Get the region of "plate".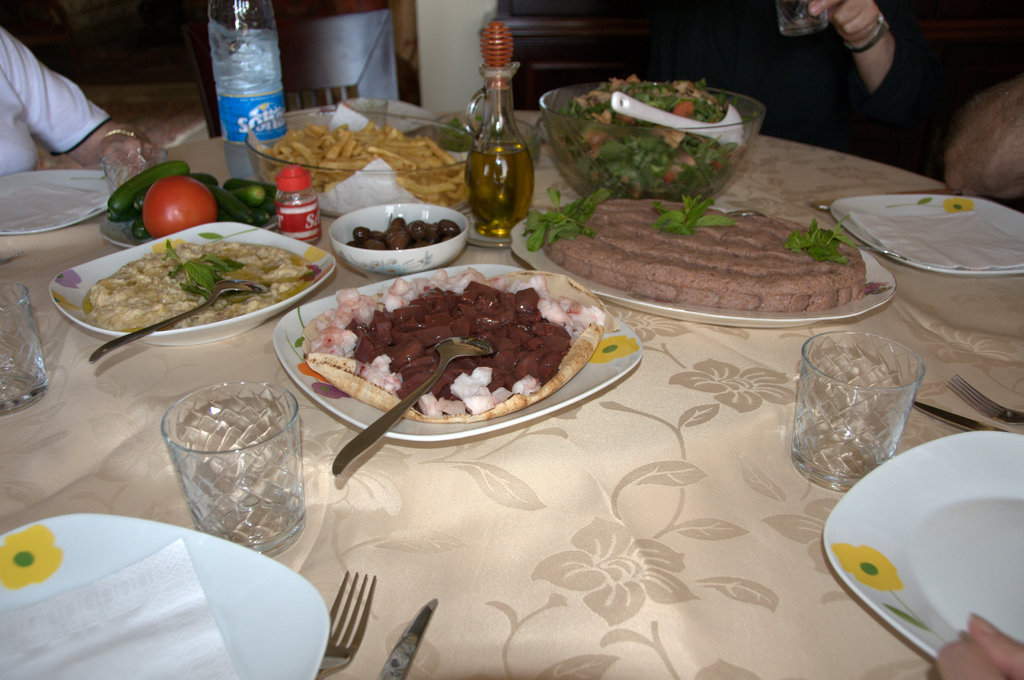
44/213/335/337.
